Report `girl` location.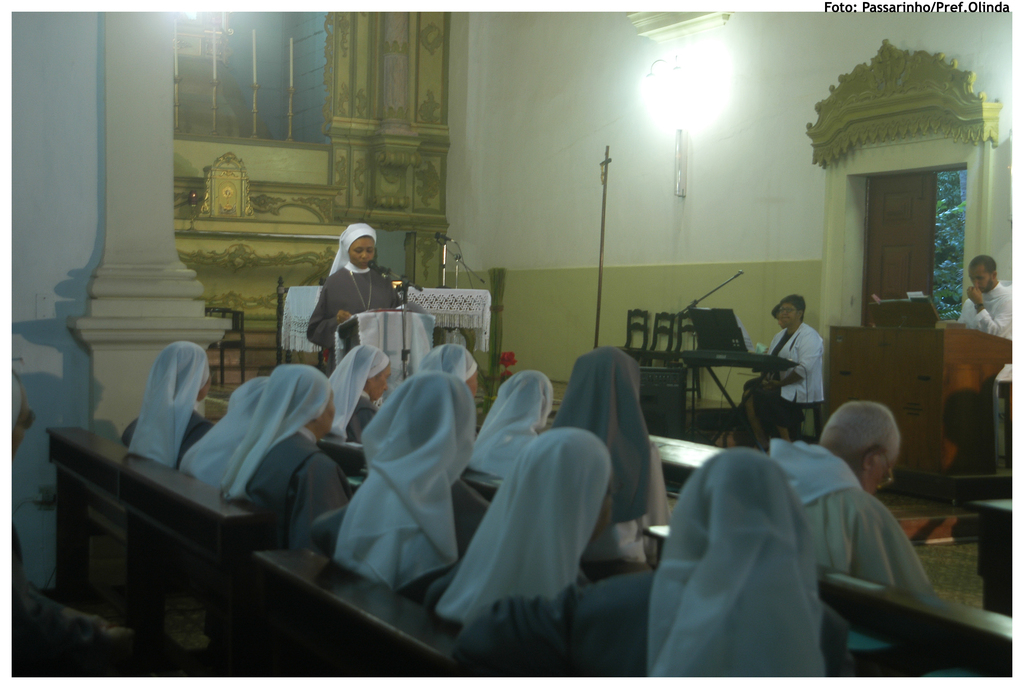
Report: 305, 222, 402, 378.
